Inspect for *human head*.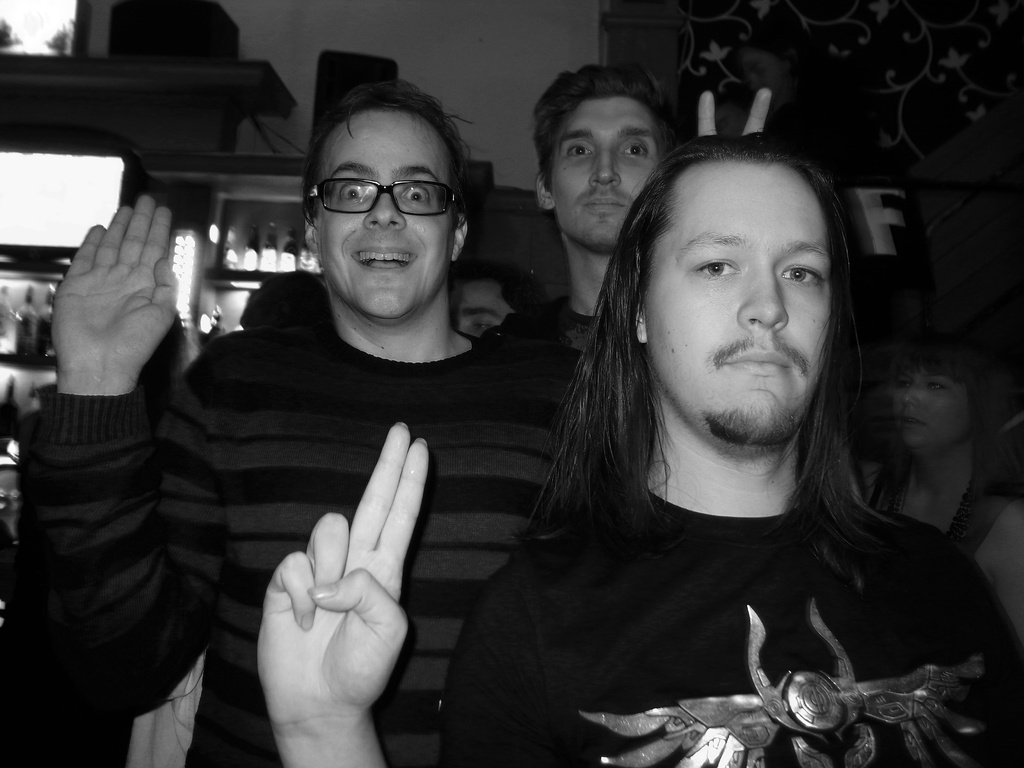
Inspection: select_region(890, 358, 977, 470).
